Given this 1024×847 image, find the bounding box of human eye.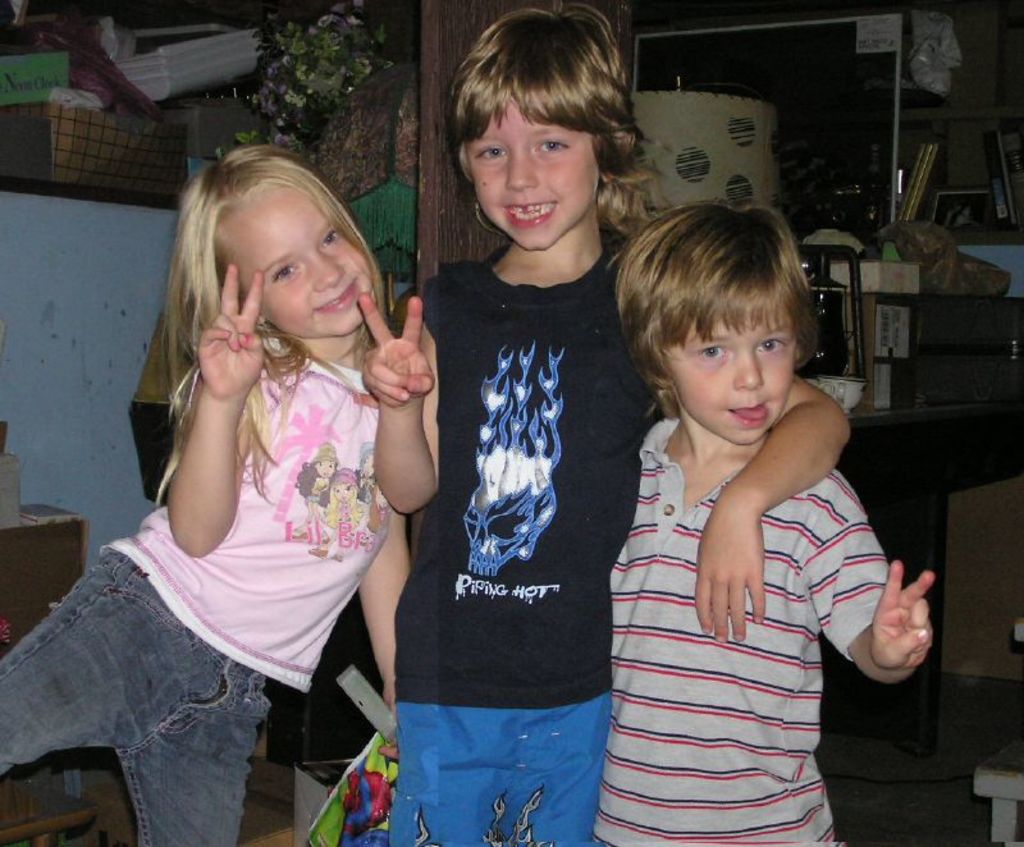
x1=268, y1=261, x2=303, y2=287.
